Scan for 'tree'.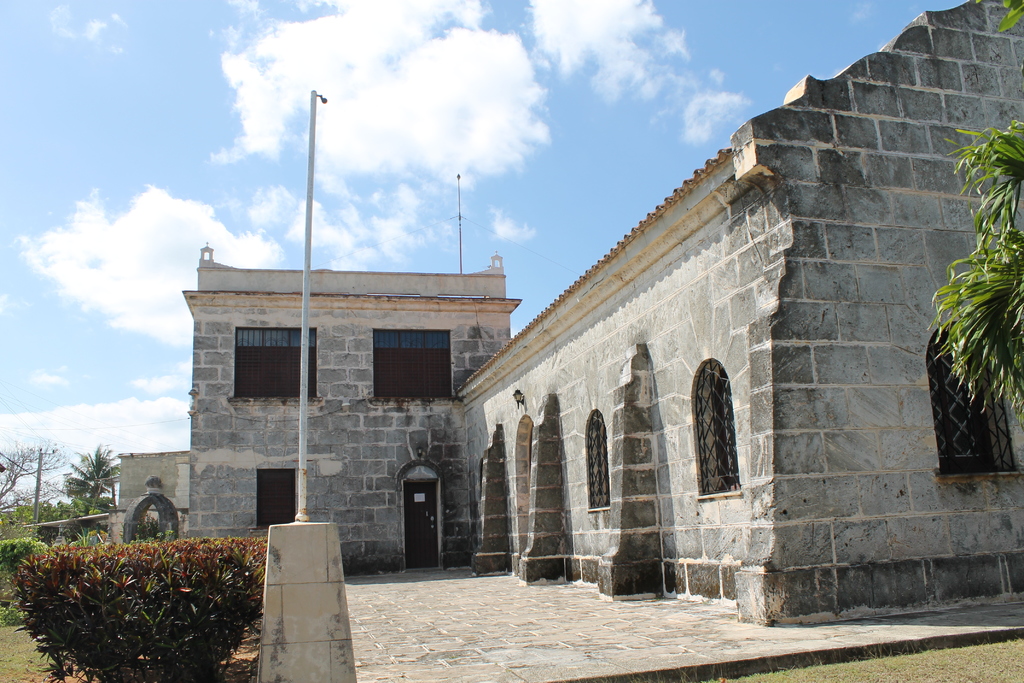
Scan result: <box>929,0,1023,413</box>.
